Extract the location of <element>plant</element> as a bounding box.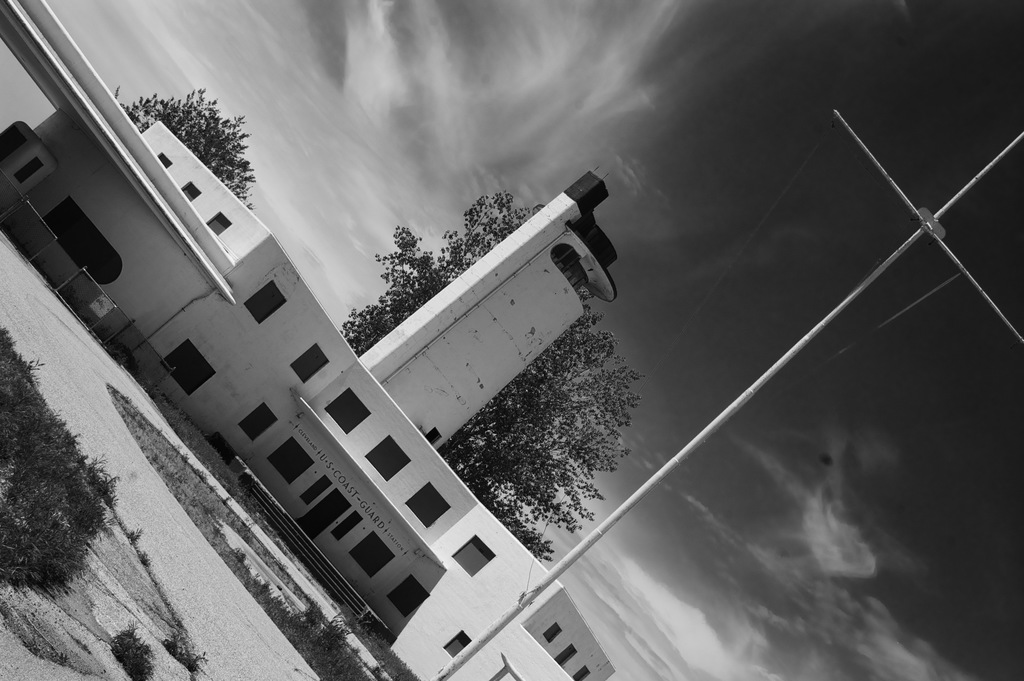
0/324/122/587.
